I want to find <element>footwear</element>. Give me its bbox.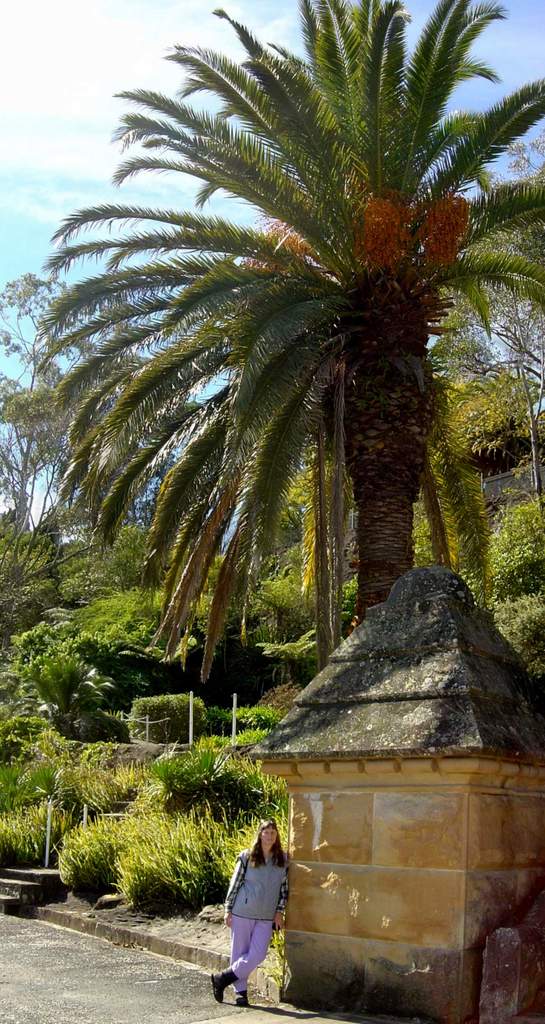
208 966 238 1005.
